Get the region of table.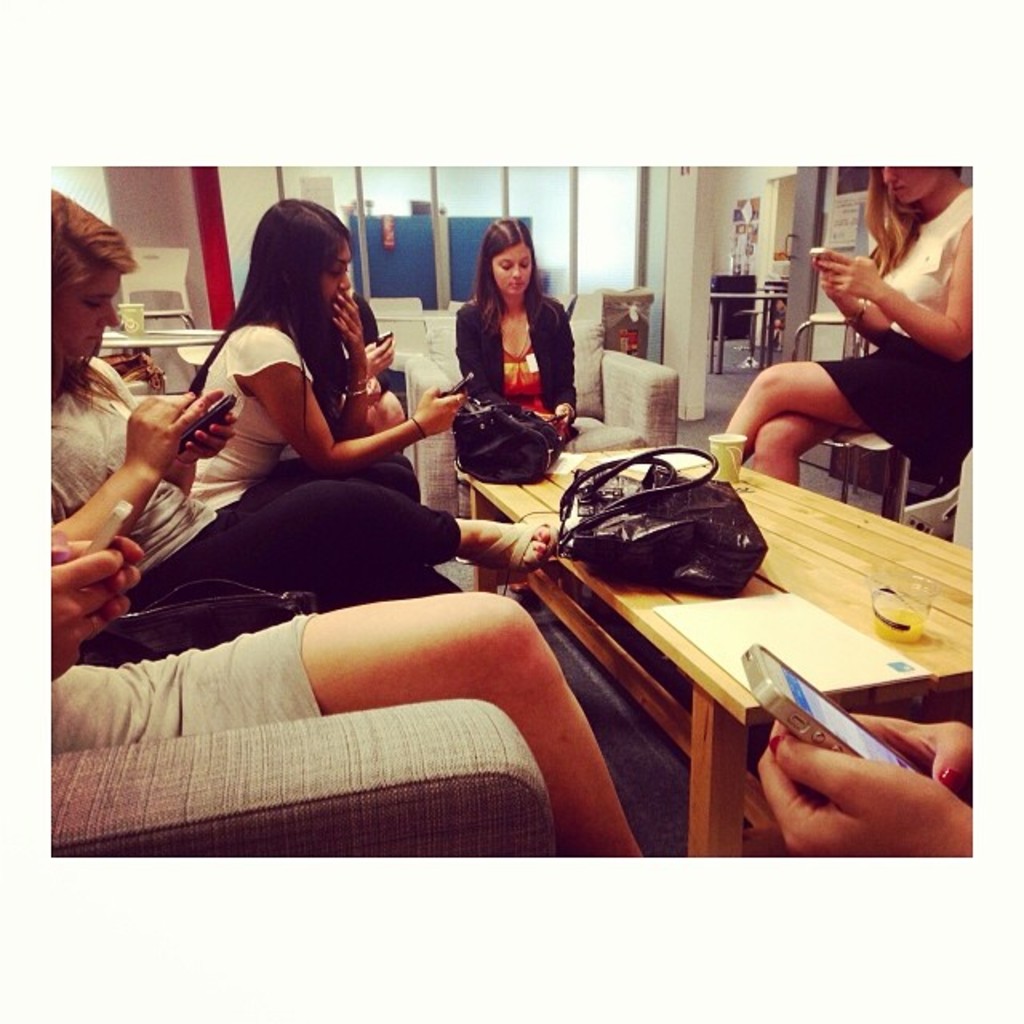
437, 435, 973, 856.
